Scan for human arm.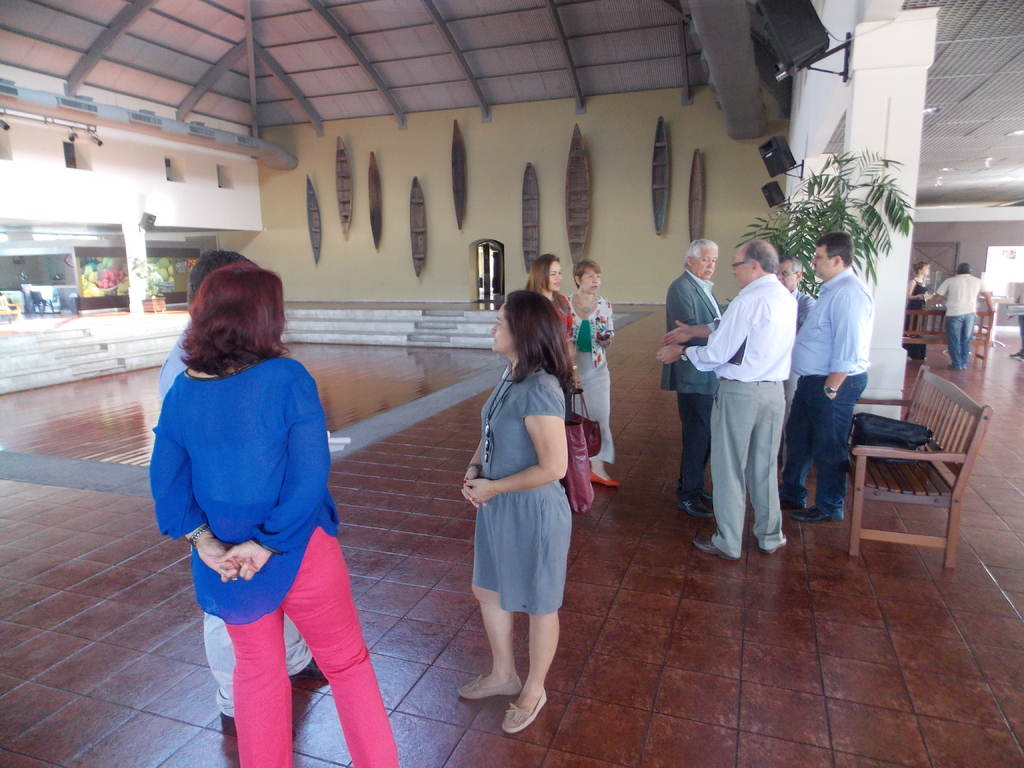
Scan result: detection(659, 315, 717, 339).
